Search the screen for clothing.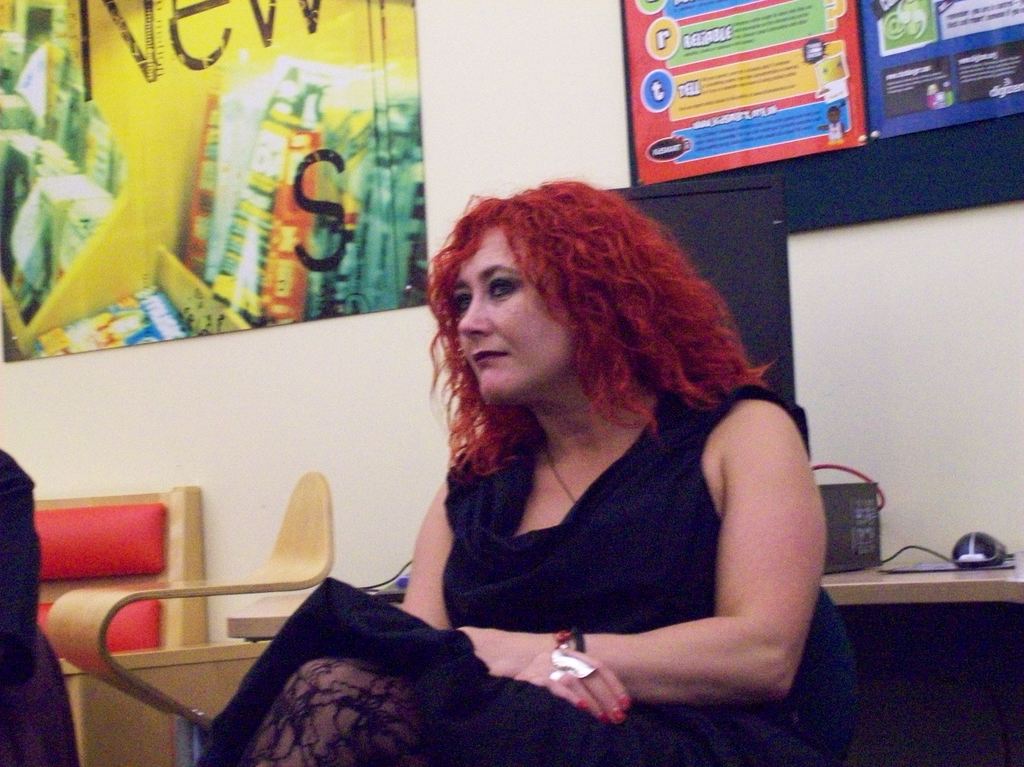
Found at [257, 382, 808, 720].
